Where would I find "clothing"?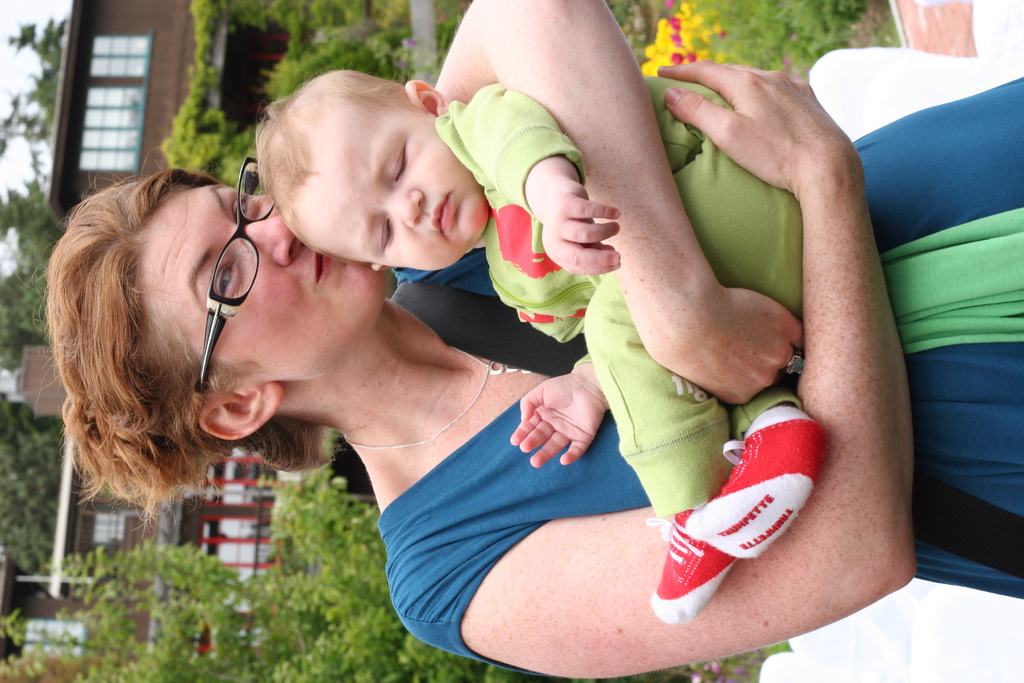
At box(430, 74, 801, 518).
